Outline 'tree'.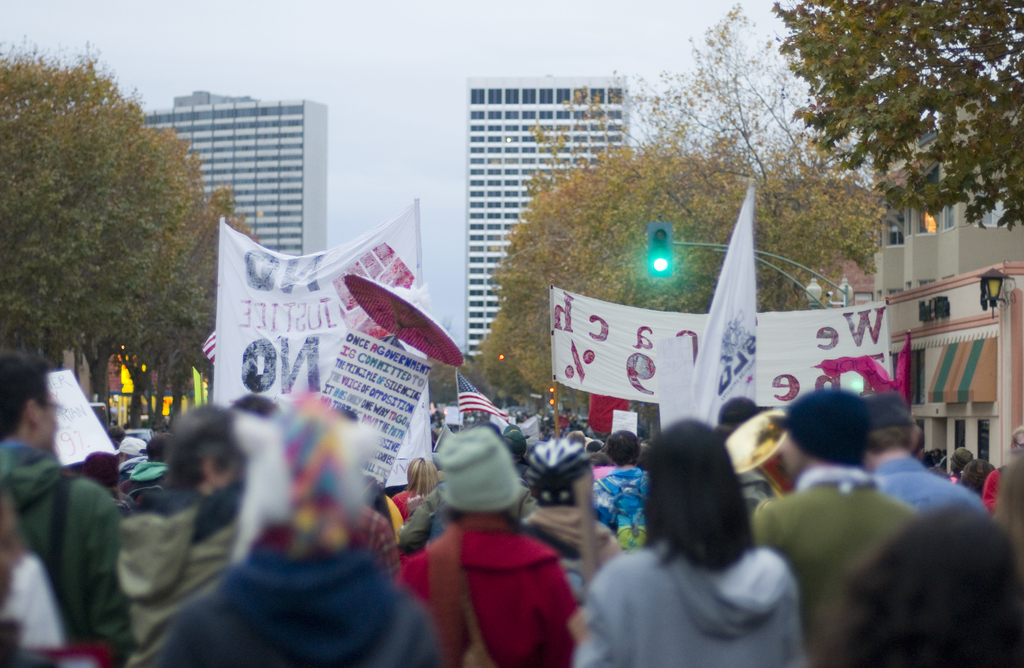
Outline: 465:150:877:410.
